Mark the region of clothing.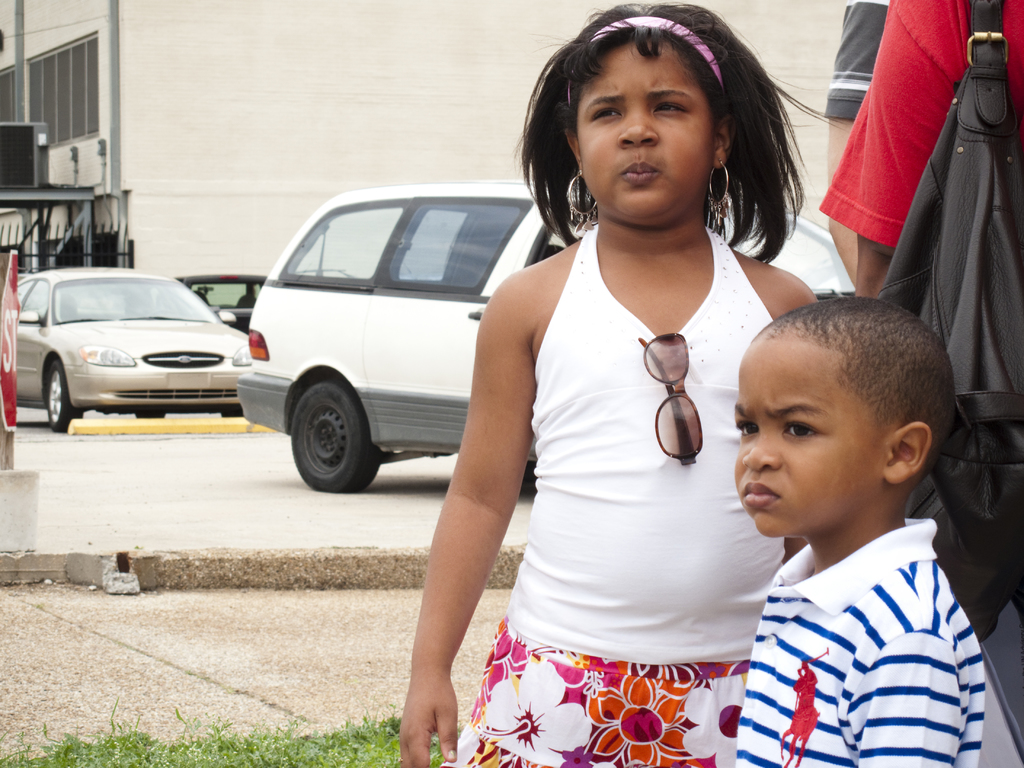
Region: <bbox>813, 0, 1023, 248</bbox>.
